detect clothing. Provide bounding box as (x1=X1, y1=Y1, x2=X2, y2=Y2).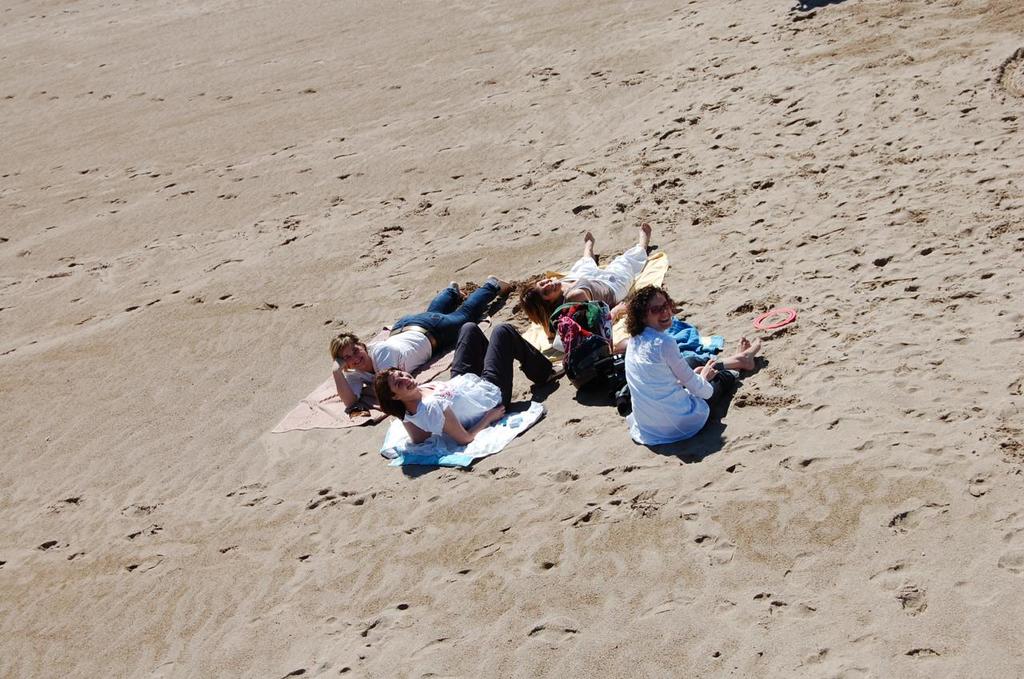
(x1=556, y1=245, x2=649, y2=312).
